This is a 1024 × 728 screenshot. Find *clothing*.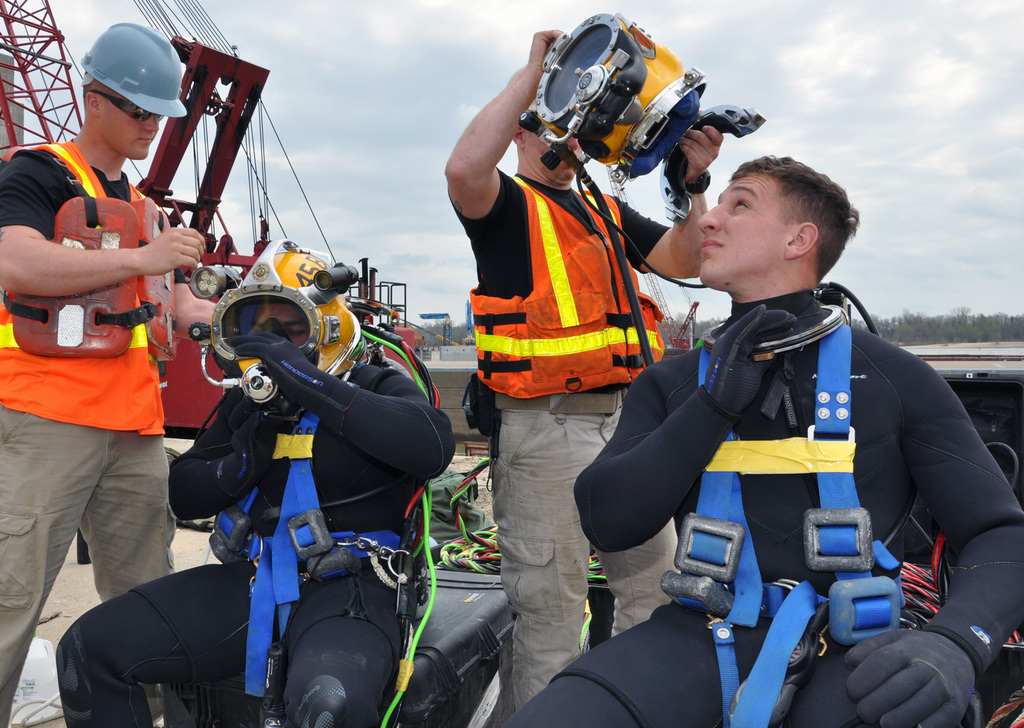
Bounding box: rect(588, 244, 979, 709).
